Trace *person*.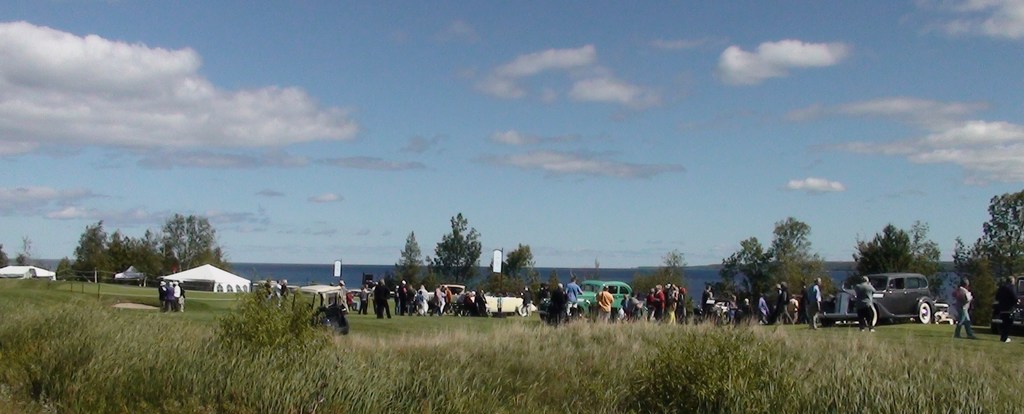
Traced to locate(752, 295, 769, 329).
